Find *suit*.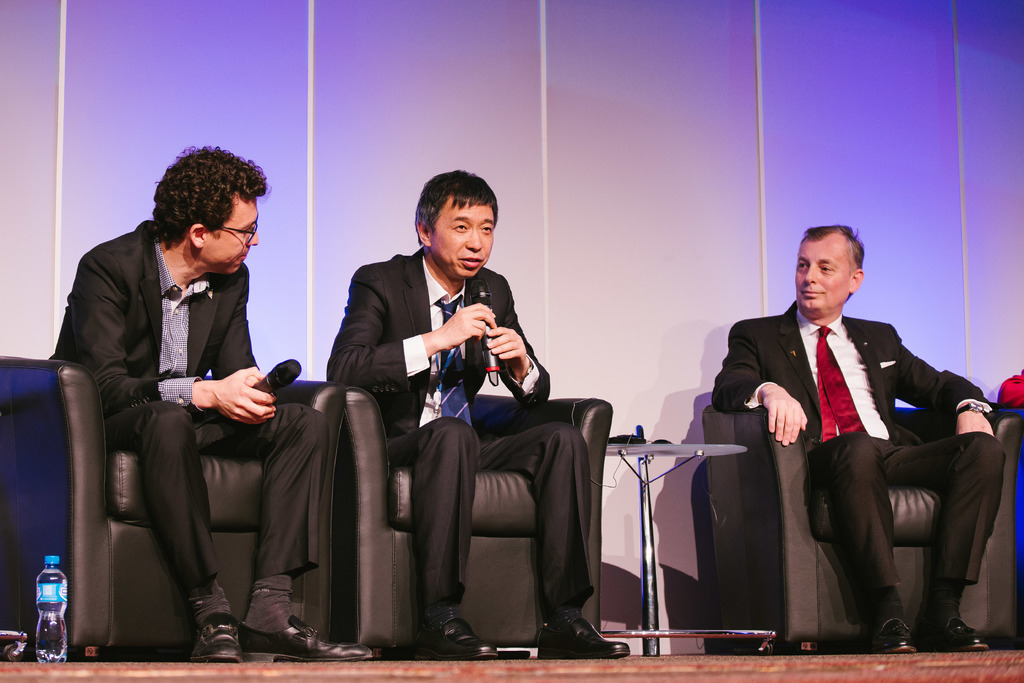
bbox=(722, 263, 1014, 657).
